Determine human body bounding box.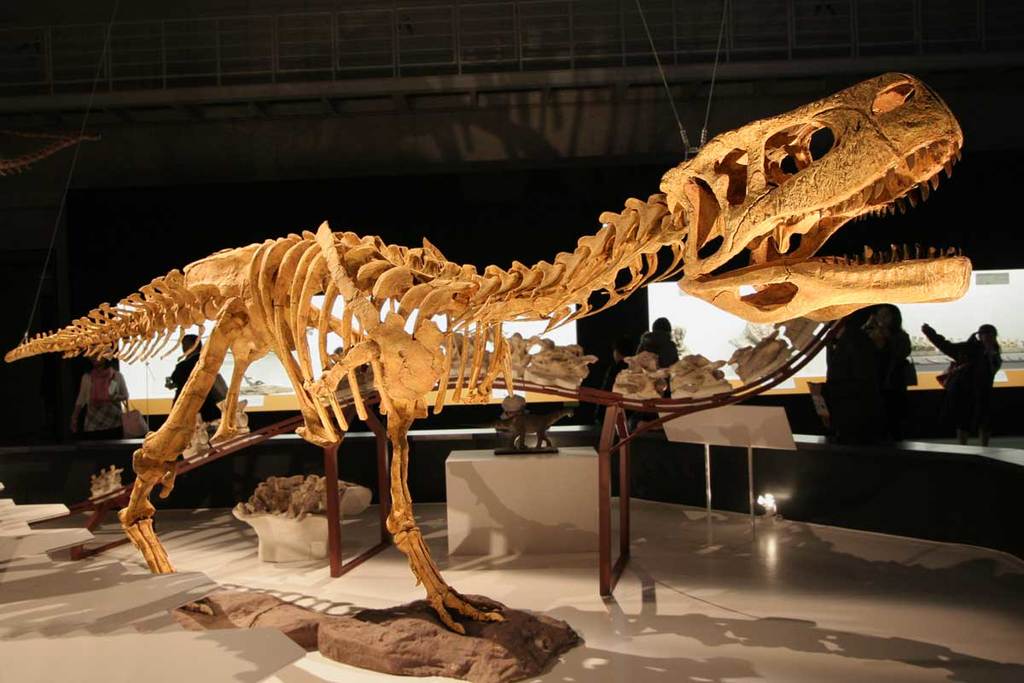
Determined: select_region(932, 323, 1000, 450).
